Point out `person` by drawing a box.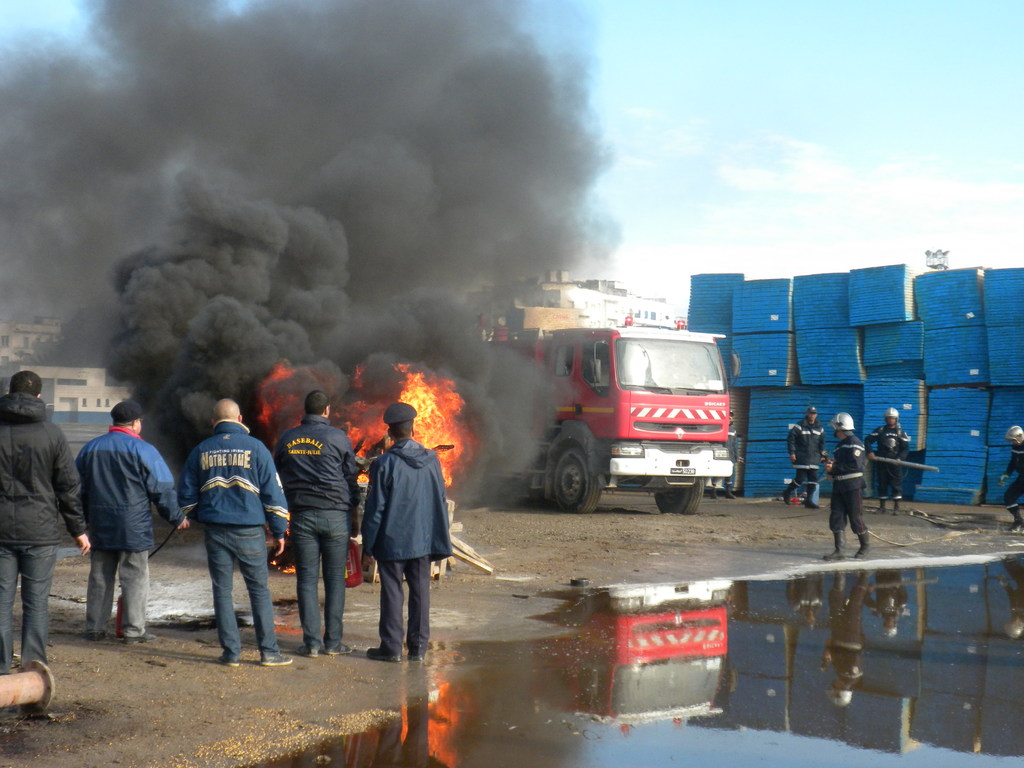
(861,404,912,518).
